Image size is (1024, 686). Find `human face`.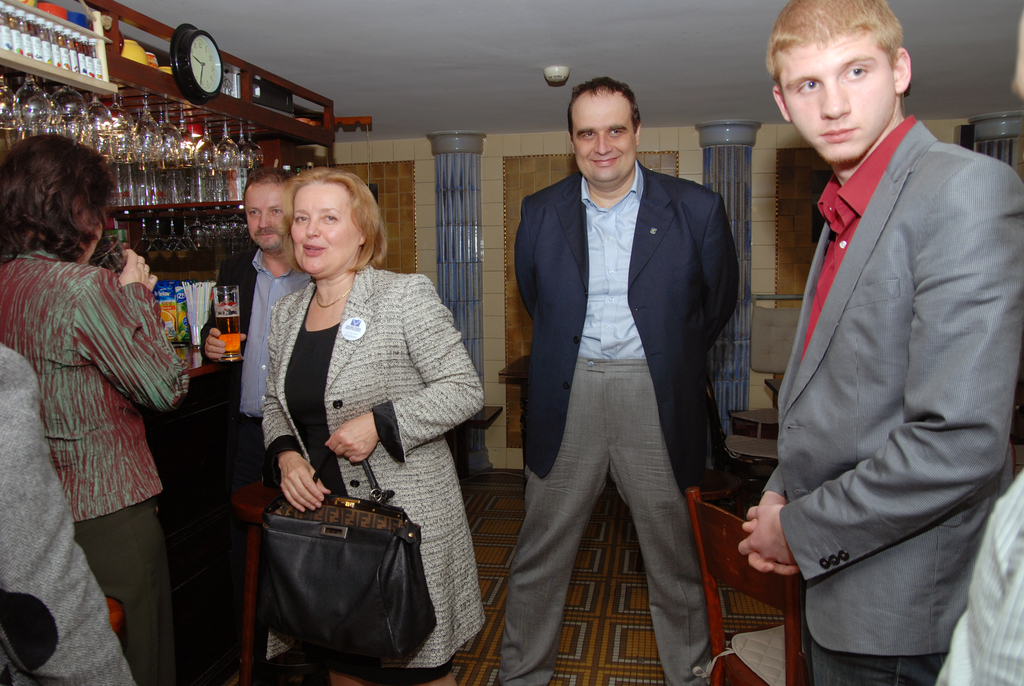
[x1=292, y1=187, x2=357, y2=275].
